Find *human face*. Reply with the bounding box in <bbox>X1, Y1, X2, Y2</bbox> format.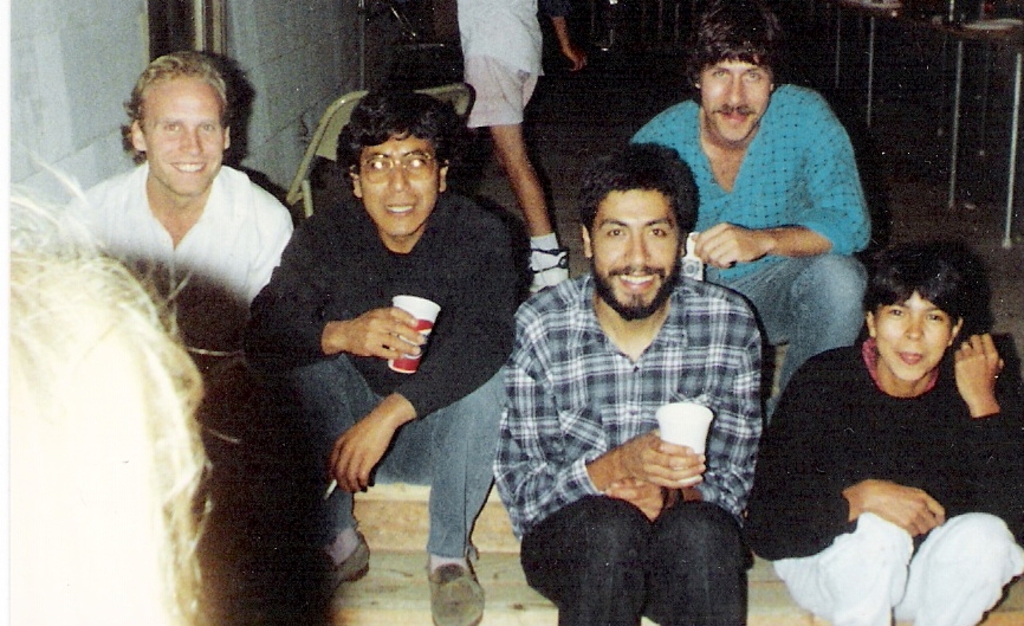
<bbox>874, 289, 954, 382</bbox>.
